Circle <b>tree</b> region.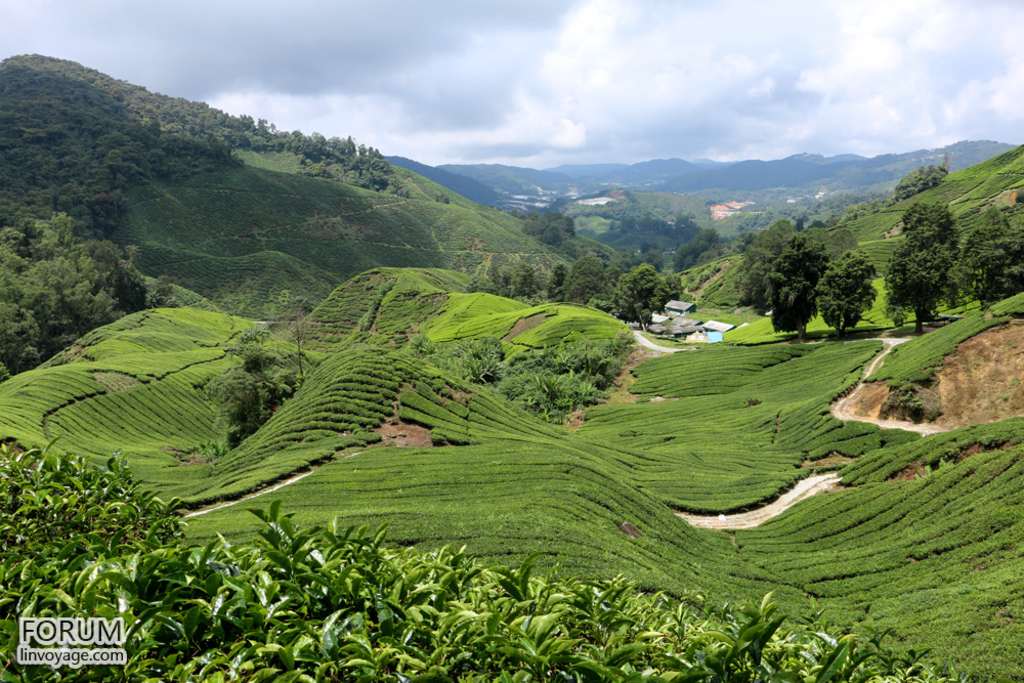
Region: {"left": 817, "top": 250, "right": 878, "bottom": 340}.
